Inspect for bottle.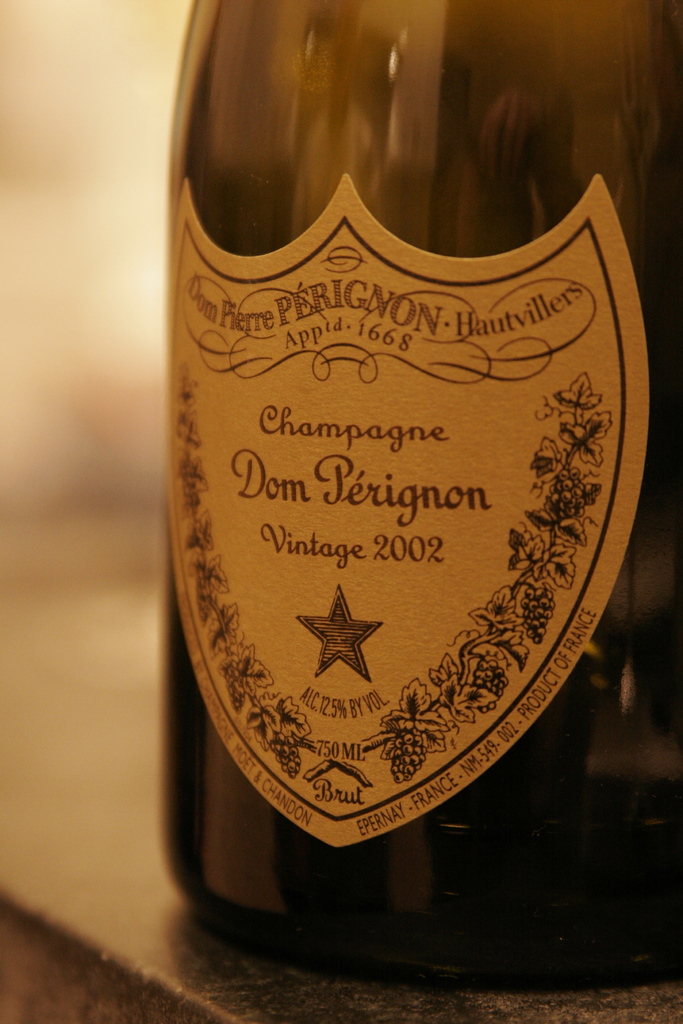
Inspection: {"x1": 154, "y1": 0, "x2": 682, "y2": 993}.
